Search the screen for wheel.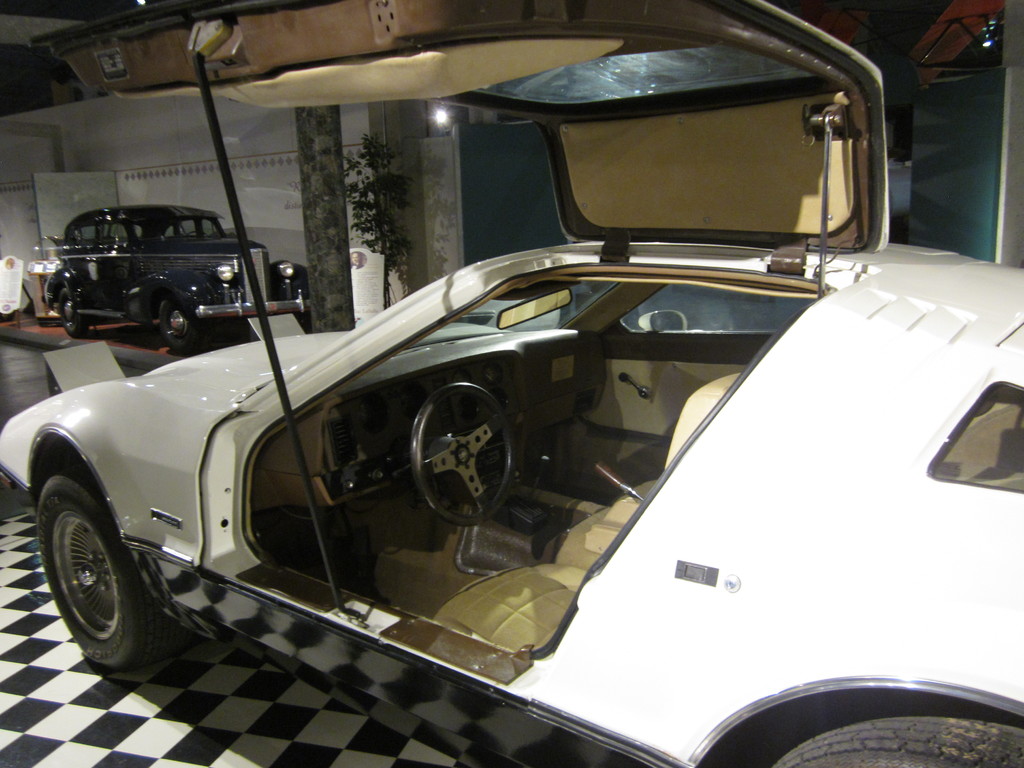
Found at box(161, 299, 201, 352).
